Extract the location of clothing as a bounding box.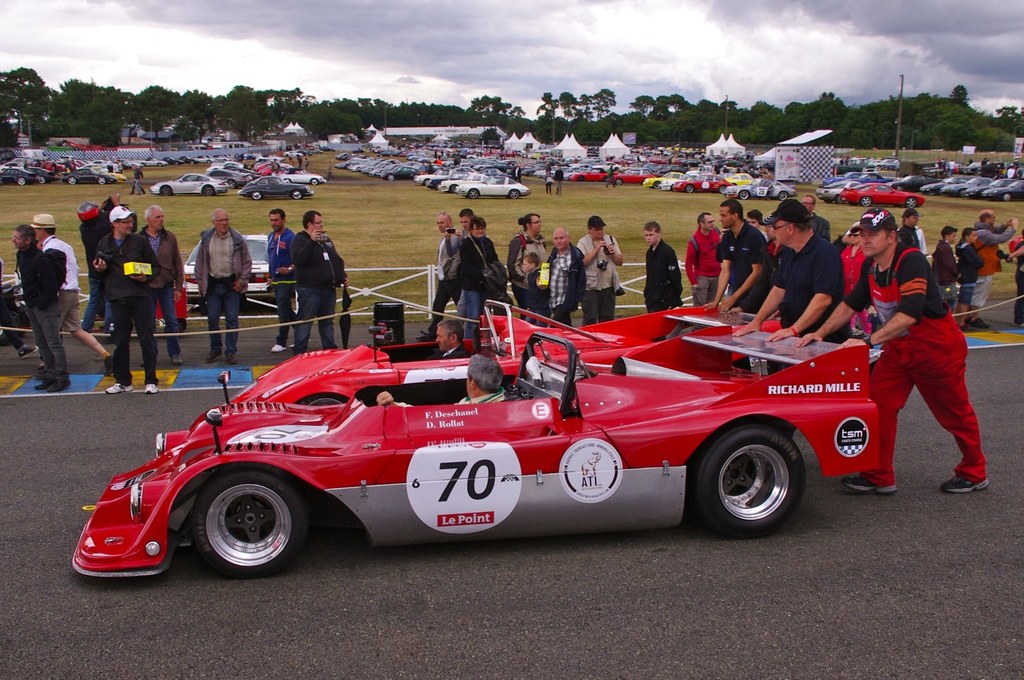
(left=553, top=169, right=564, bottom=193).
